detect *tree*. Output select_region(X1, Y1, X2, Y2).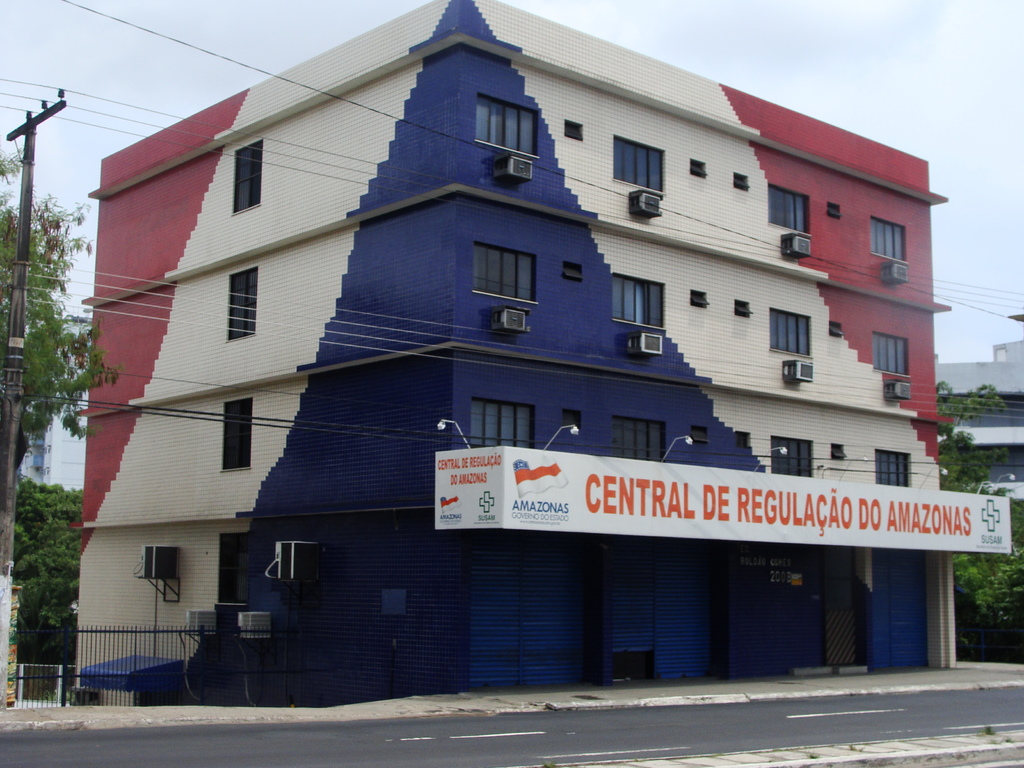
select_region(0, 148, 116, 634).
